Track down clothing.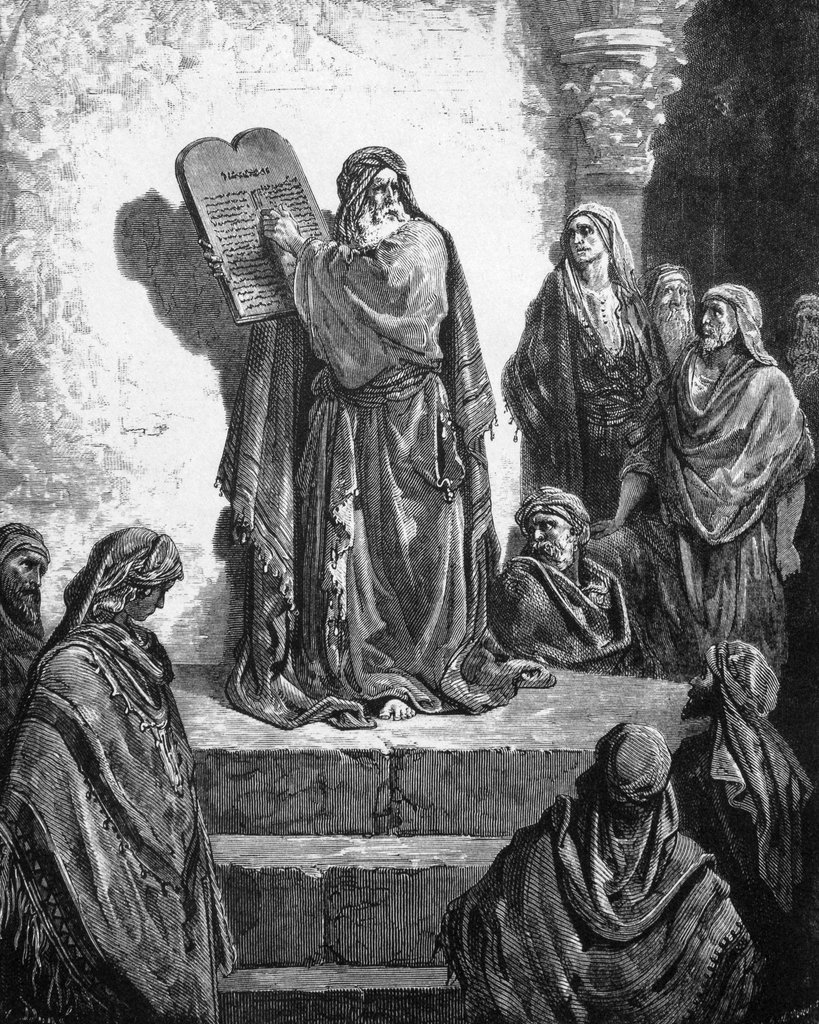
Tracked to crop(2, 519, 63, 746).
